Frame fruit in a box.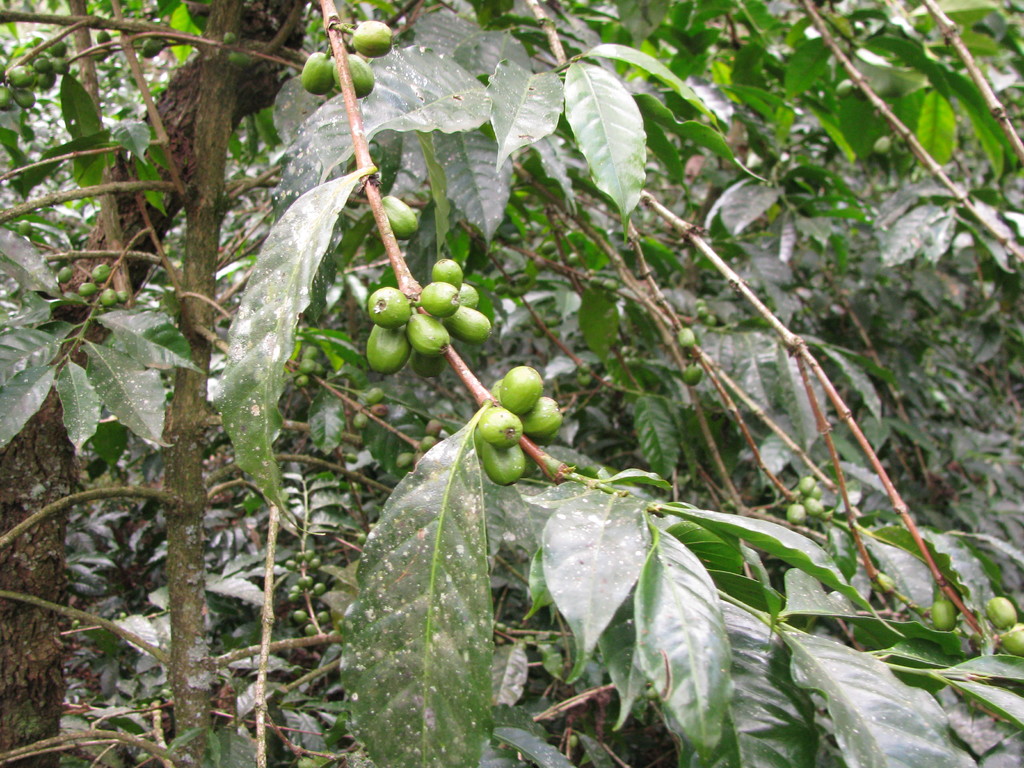
pyautogui.locateOnScreen(351, 413, 373, 430).
